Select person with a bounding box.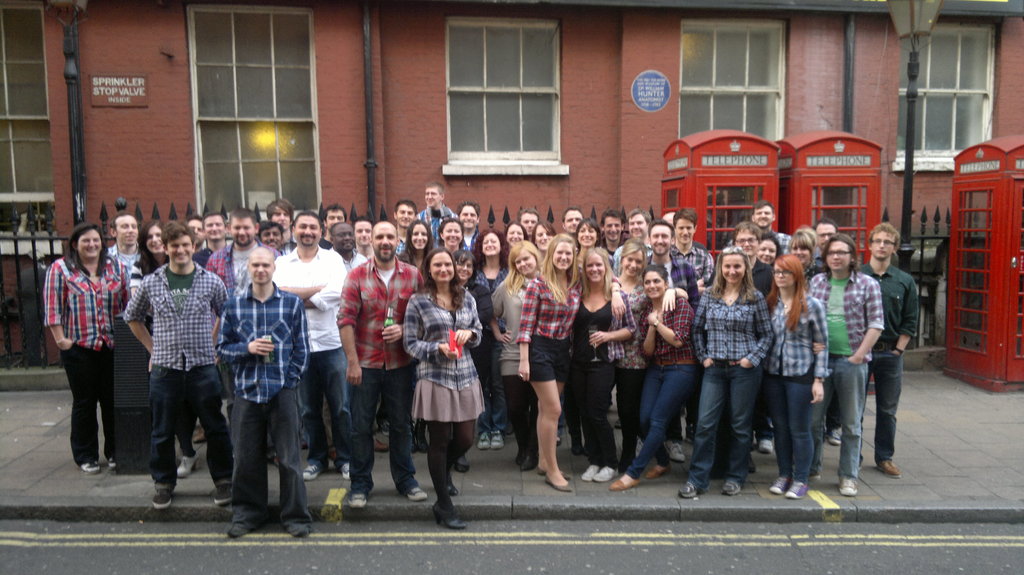
<bbox>611, 262, 698, 499</bbox>.
